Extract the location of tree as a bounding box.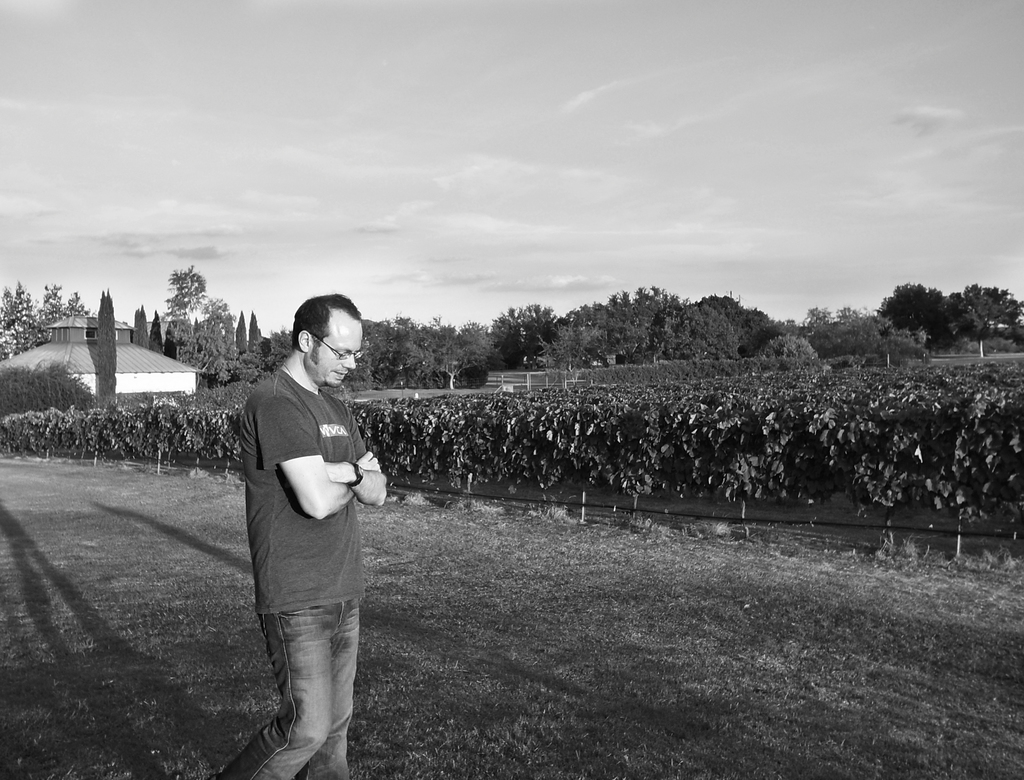
(145, 303, 166, 355).
